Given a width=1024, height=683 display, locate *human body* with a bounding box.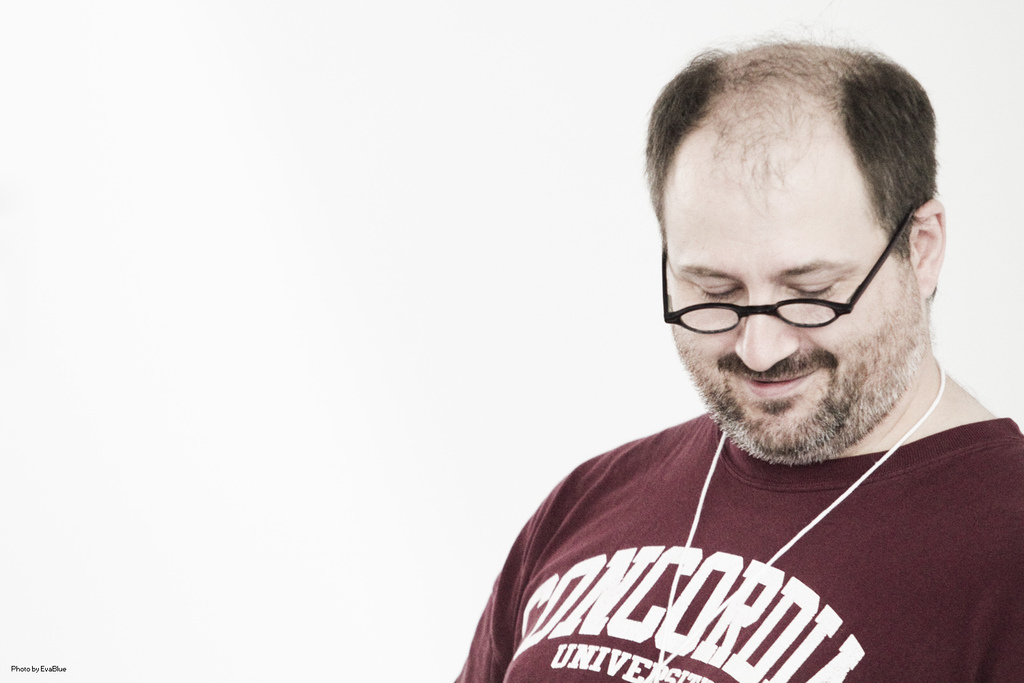
Located: box=[444, 148, 1018, 675].
